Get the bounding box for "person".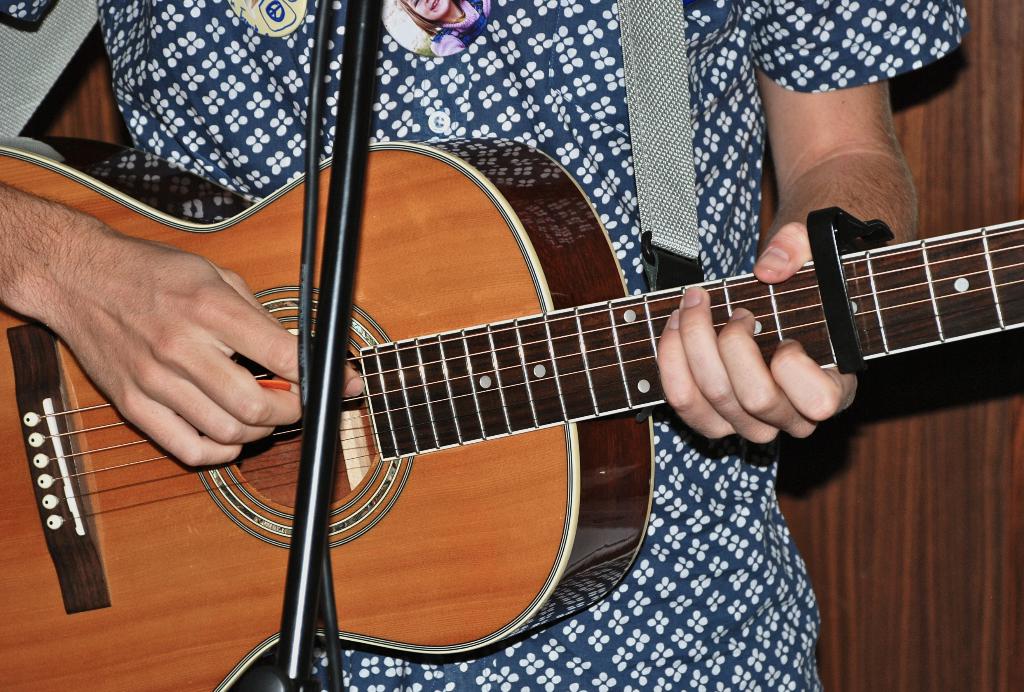
BBox(0, 3, 970, 691).
